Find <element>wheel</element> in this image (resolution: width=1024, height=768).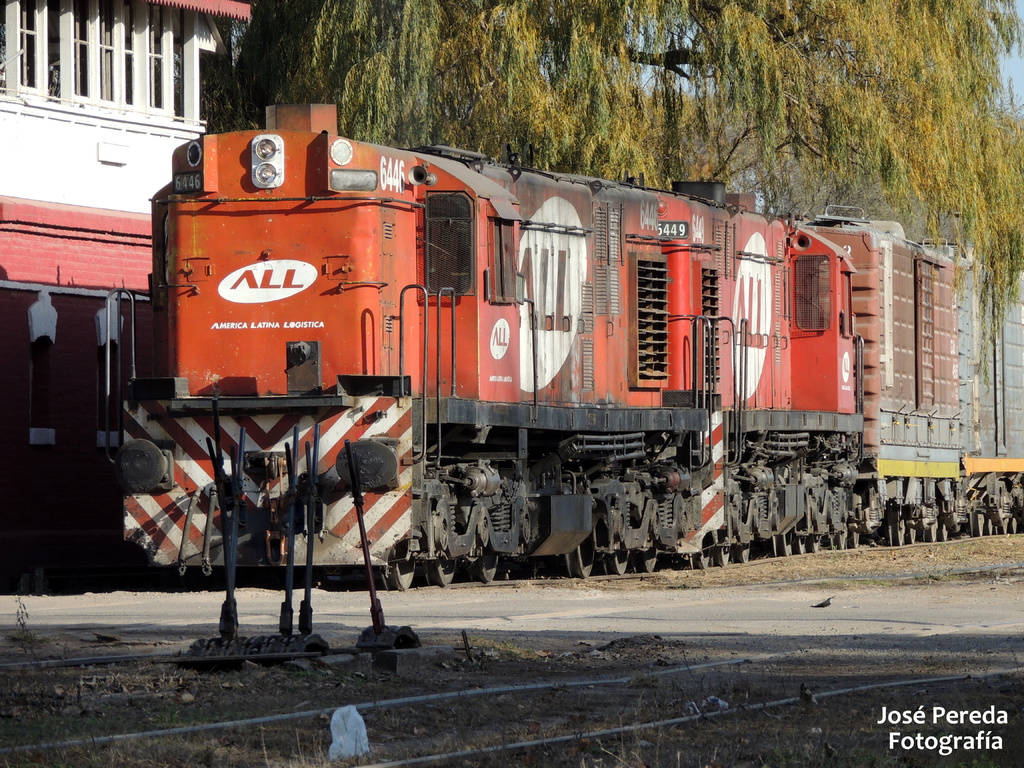
pyautogui.locateOnScreen(938, 520, 949, 545).
